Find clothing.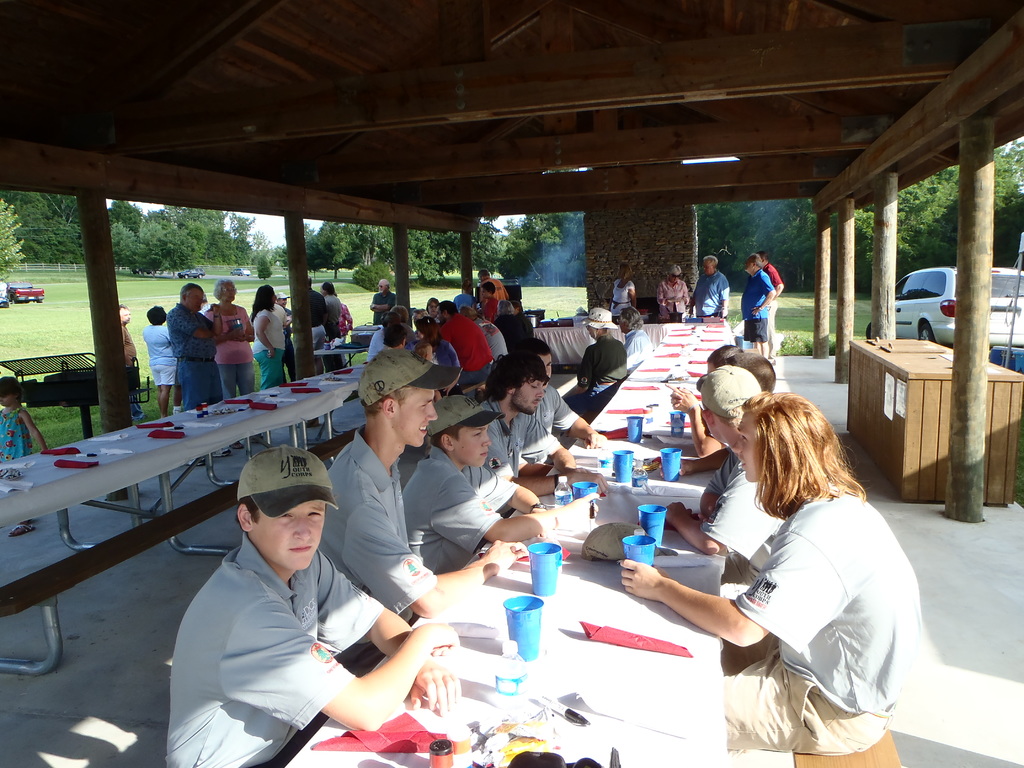
region(139, 323, 179, 387).
